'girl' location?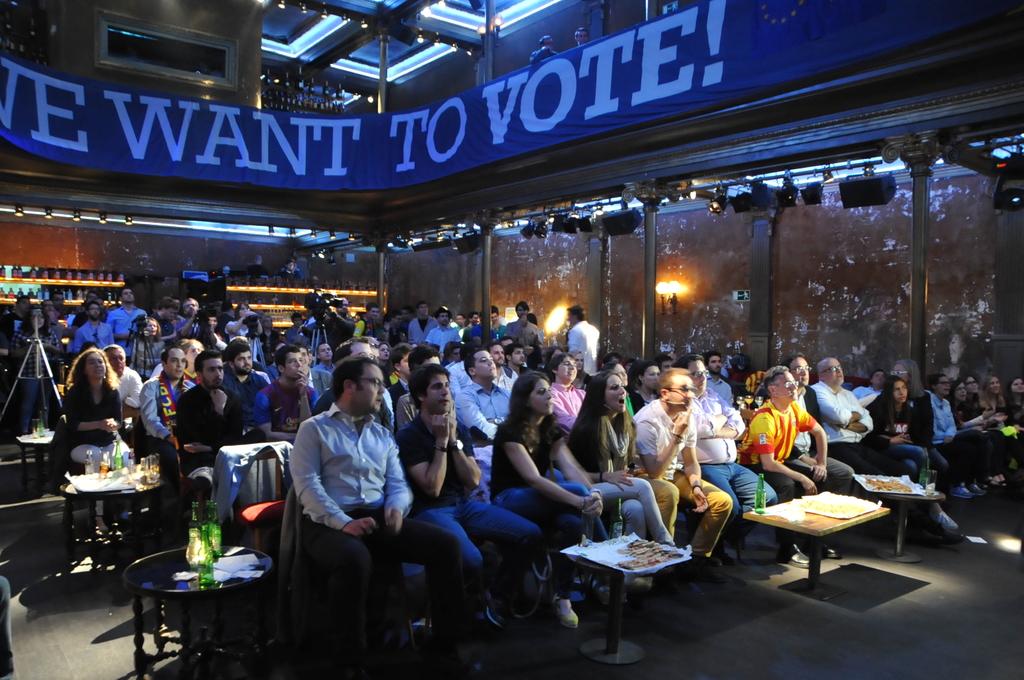
select_region(630, 362, 659, 413)
